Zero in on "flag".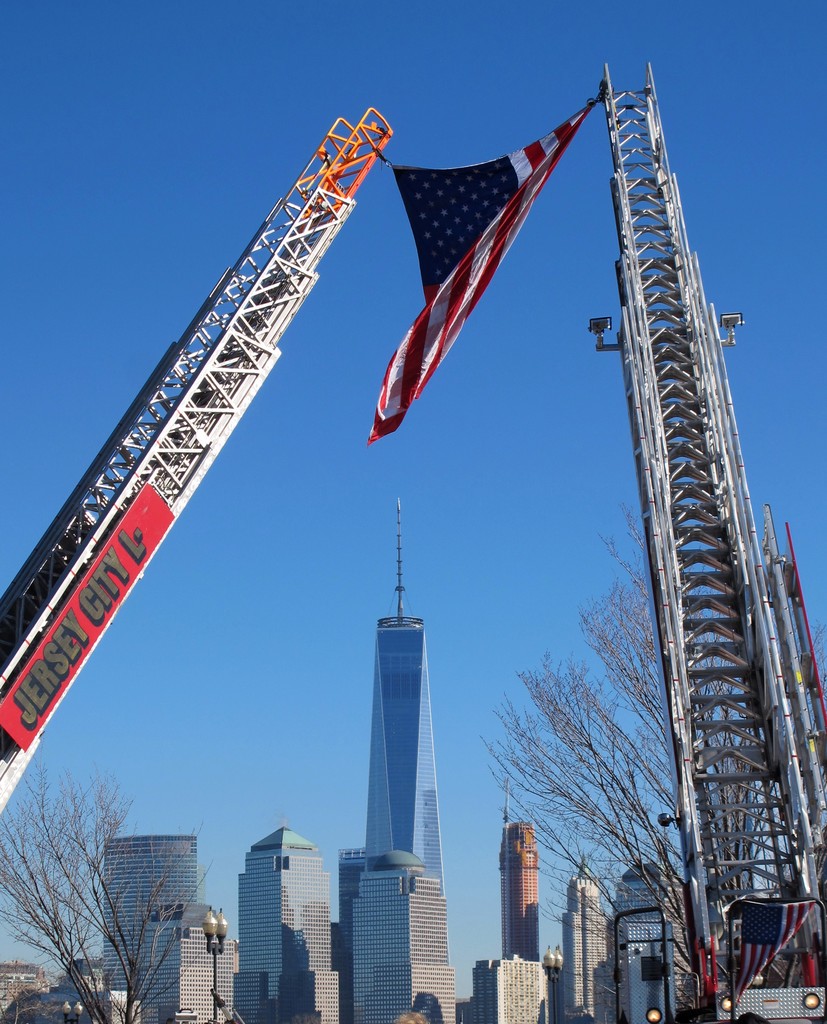
Zeroed in: pyautogui.locateOnScreen(725, 893, 819, 1005).
